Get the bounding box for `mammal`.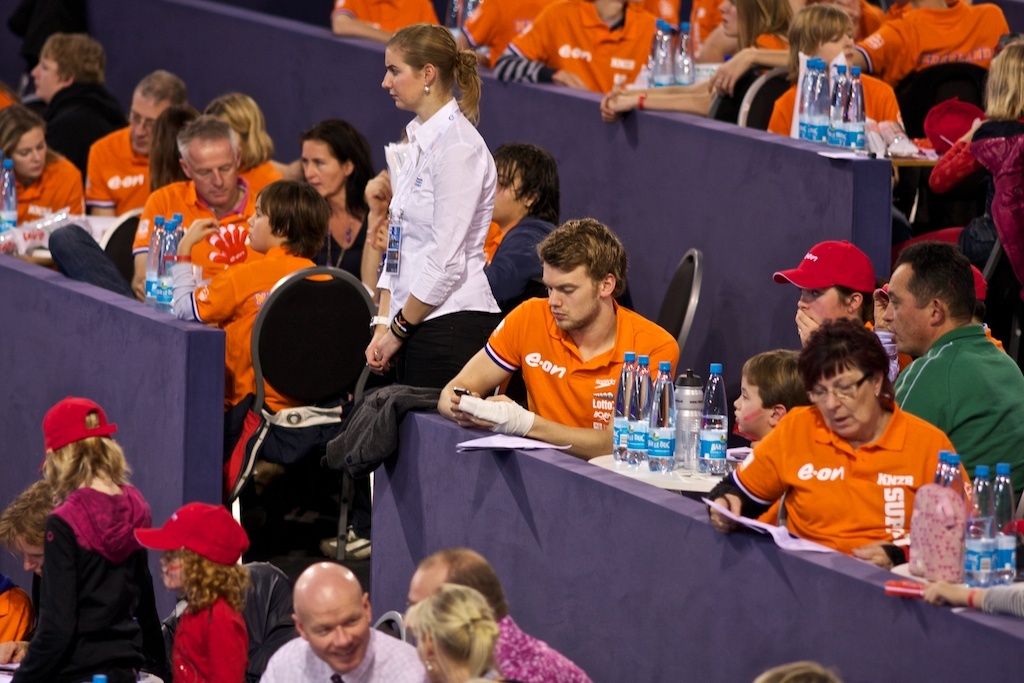
detection(491, 139, 568, 318).
